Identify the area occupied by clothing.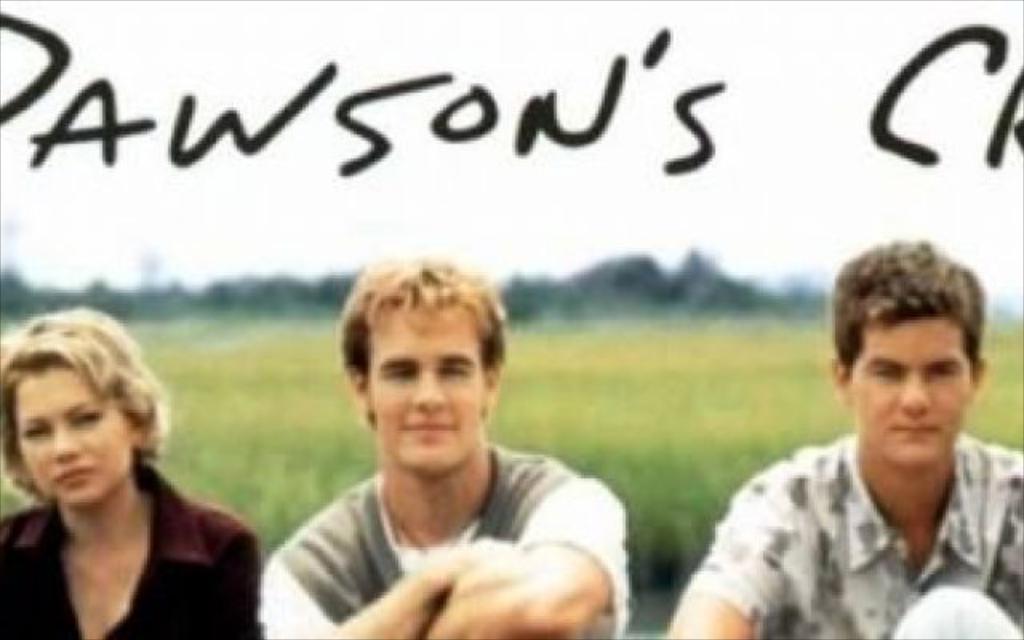
Area: x1=690, y1=434, x2=1022, y2=638.
